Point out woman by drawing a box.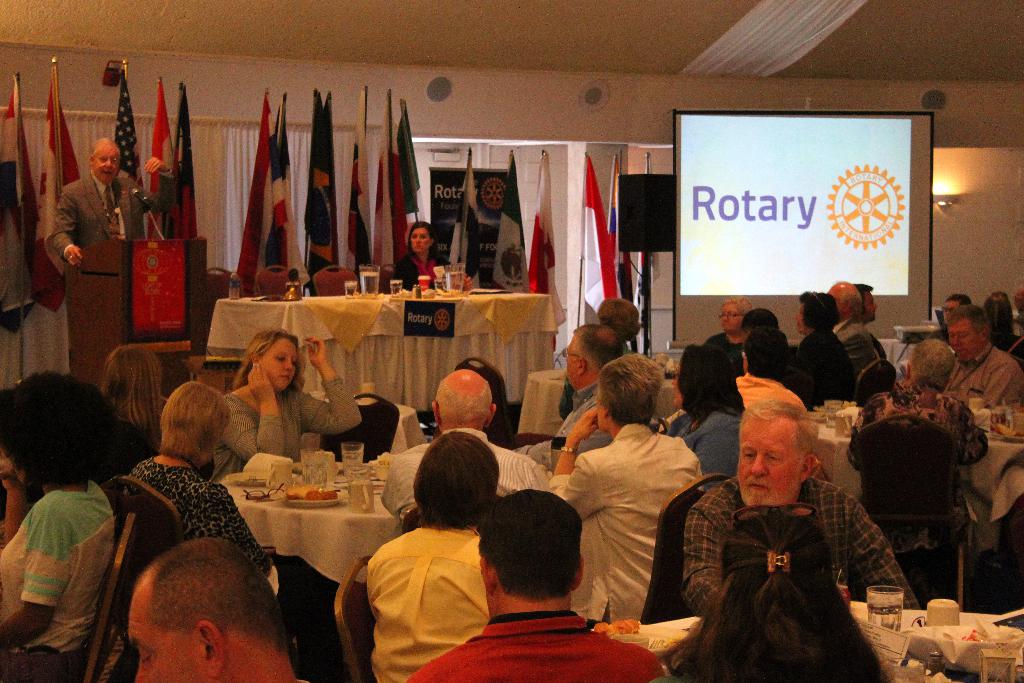
pyautogui.locateOnScreen(0, 366, 116, 666).
